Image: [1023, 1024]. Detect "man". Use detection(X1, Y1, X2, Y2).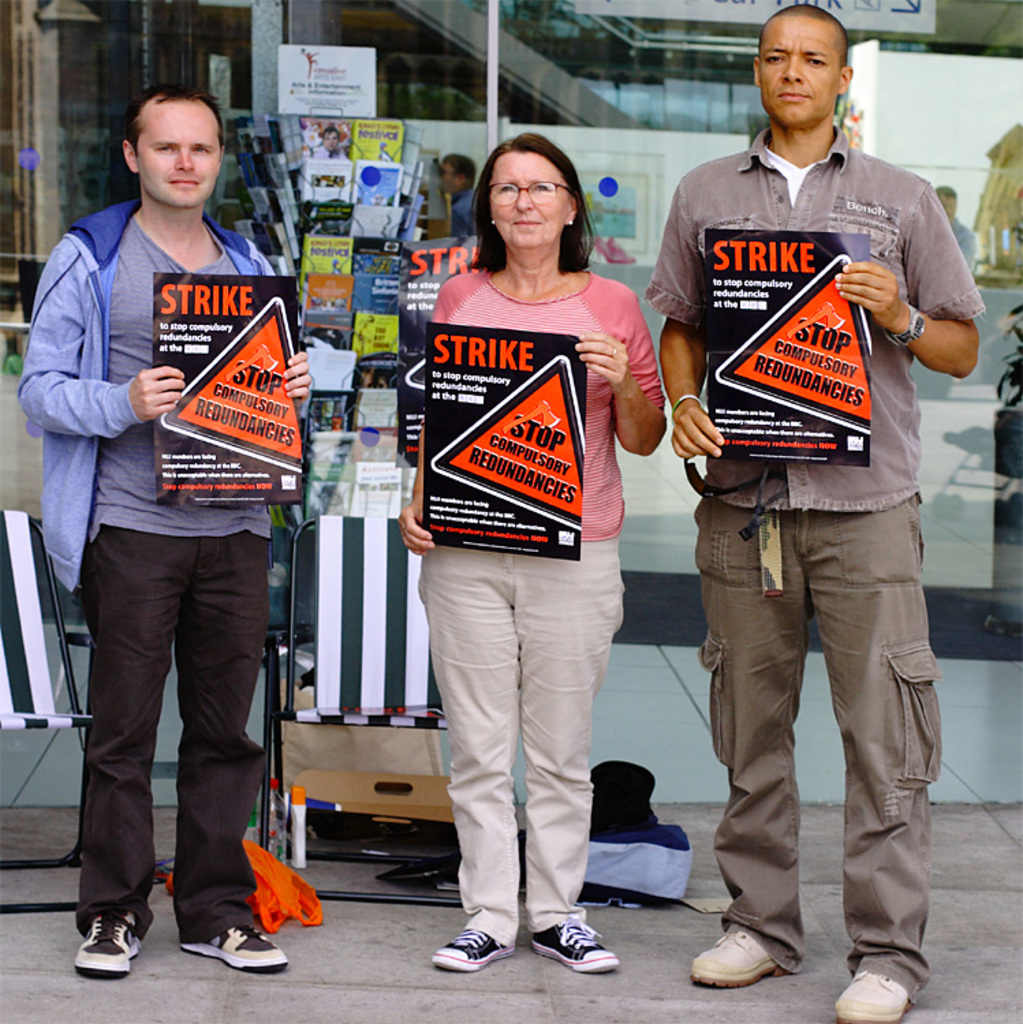
detection(320, 123, 348, 161).
